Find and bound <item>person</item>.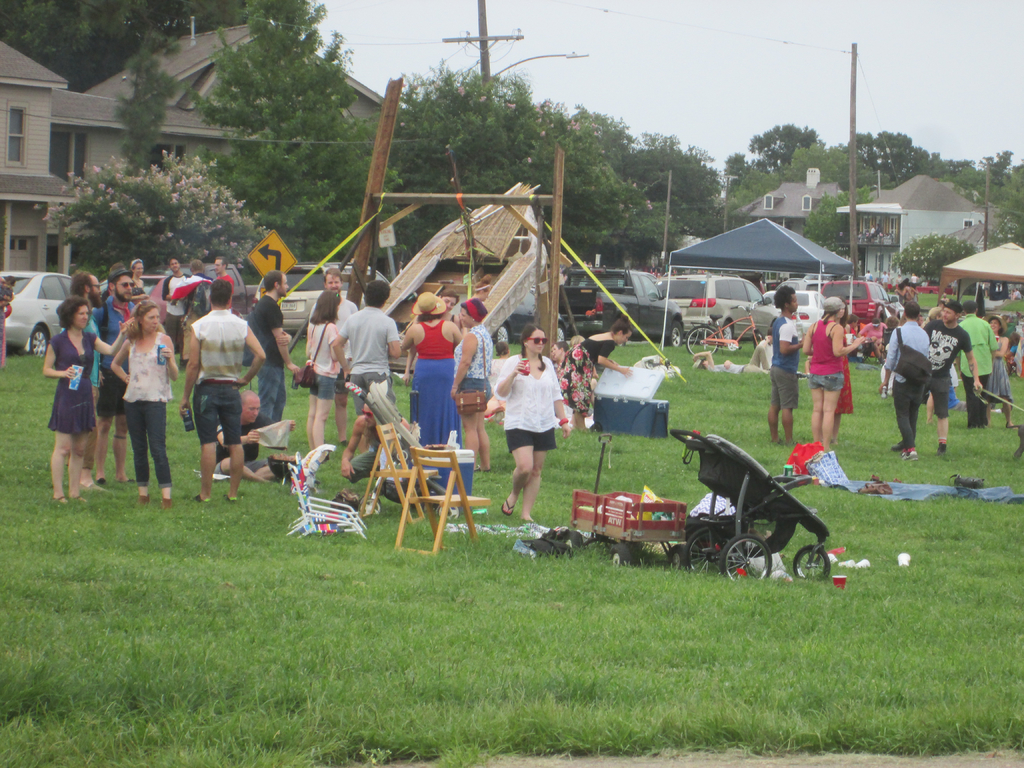
Bound: select_region(927, 297, 990, 457).
